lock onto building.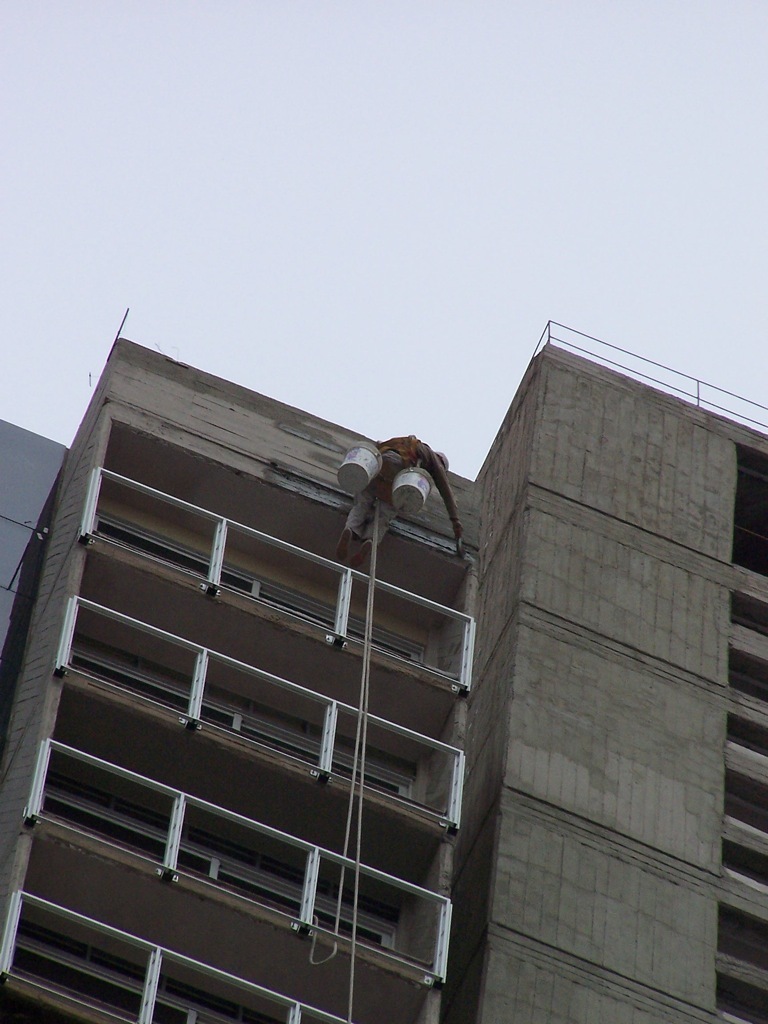
Locked: {"x1": 0, "y1": 308, "x2": 767, "y2": 1019}.
